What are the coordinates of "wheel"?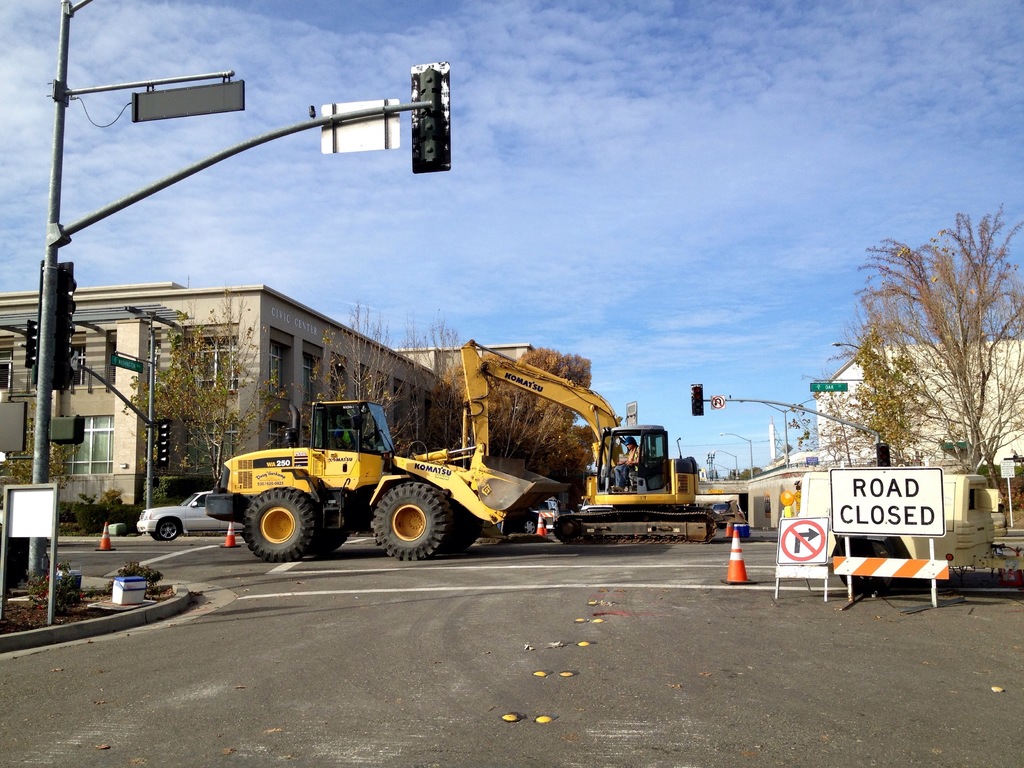
BBox(840, 543, 892, 590).
